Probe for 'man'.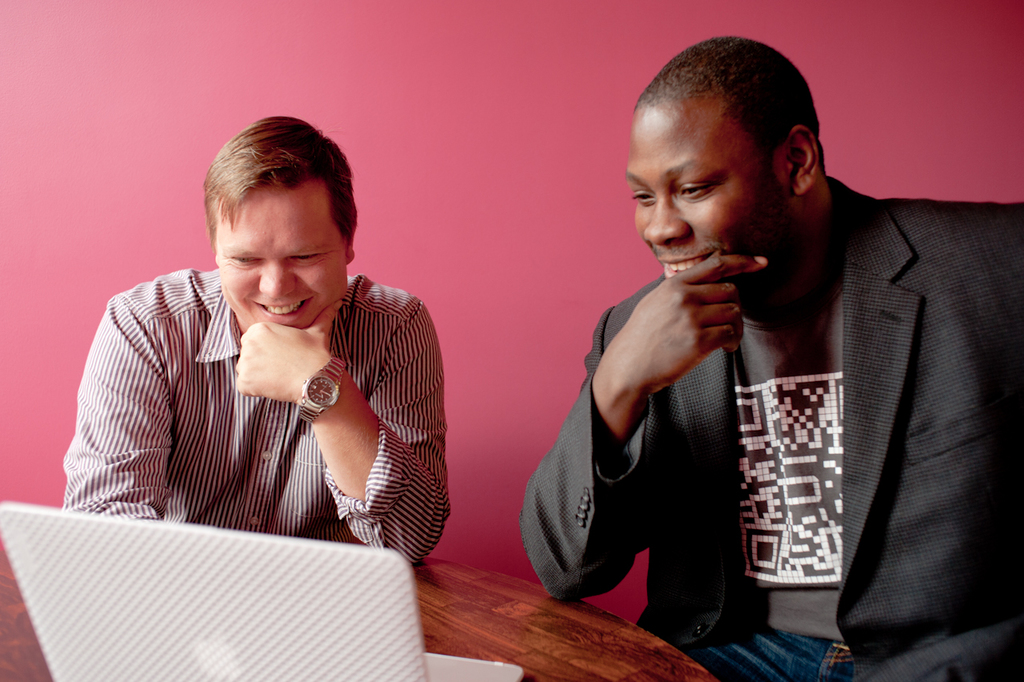
Probe result: bbox=[505, 44, 988, 656].
